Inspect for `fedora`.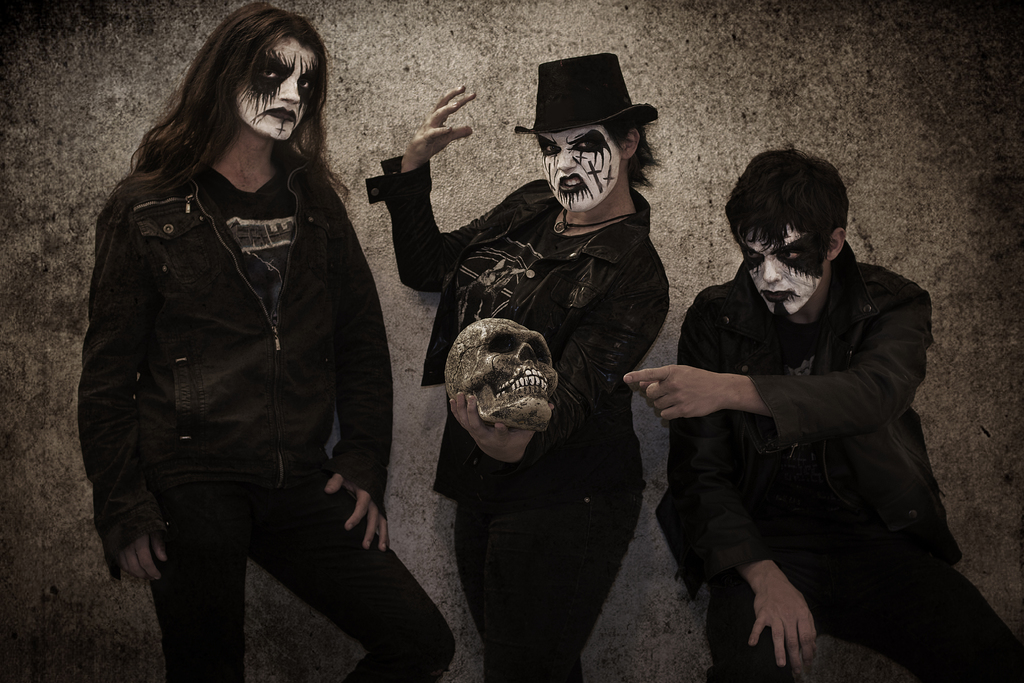
Inspection: {"x1": 514, "y1": 52, "x2": 661, "y2": 134}.
